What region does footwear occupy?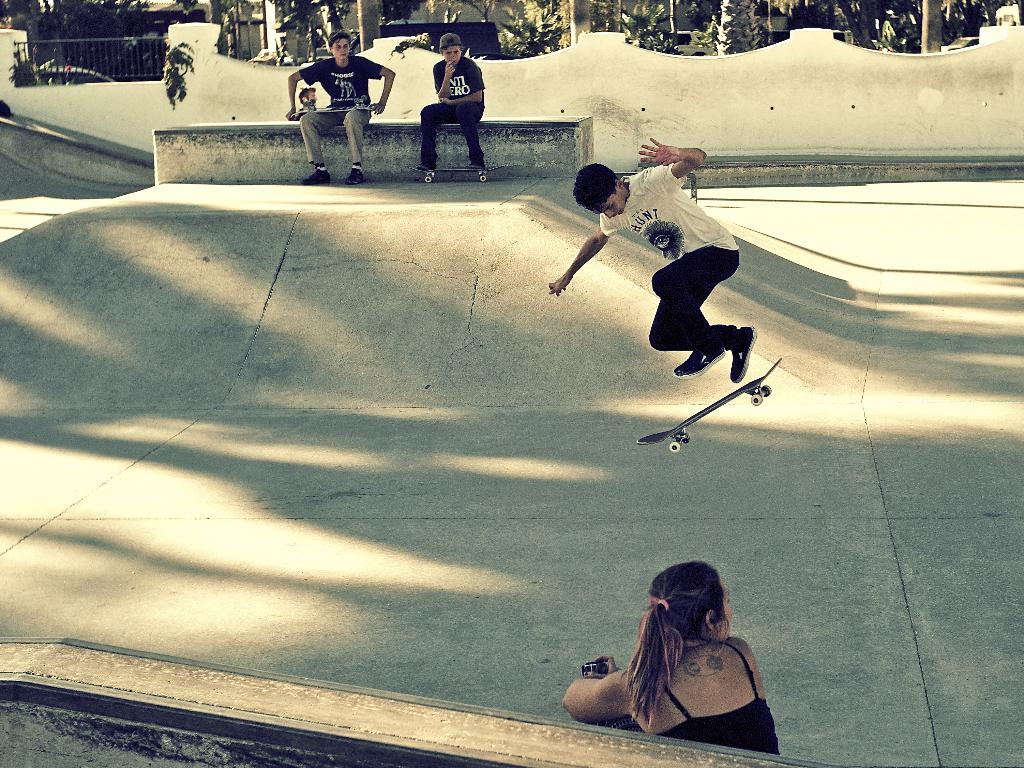
(413,160,435,172).
